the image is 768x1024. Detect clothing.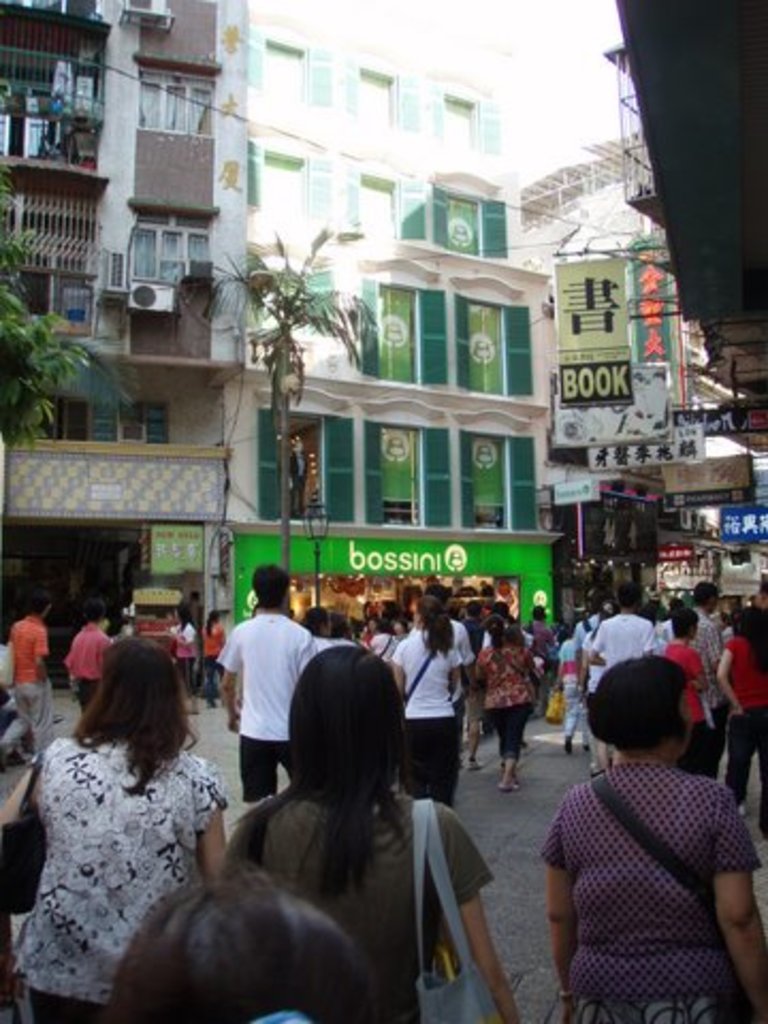
Detection: BBox(233, 599, 314, 811).
